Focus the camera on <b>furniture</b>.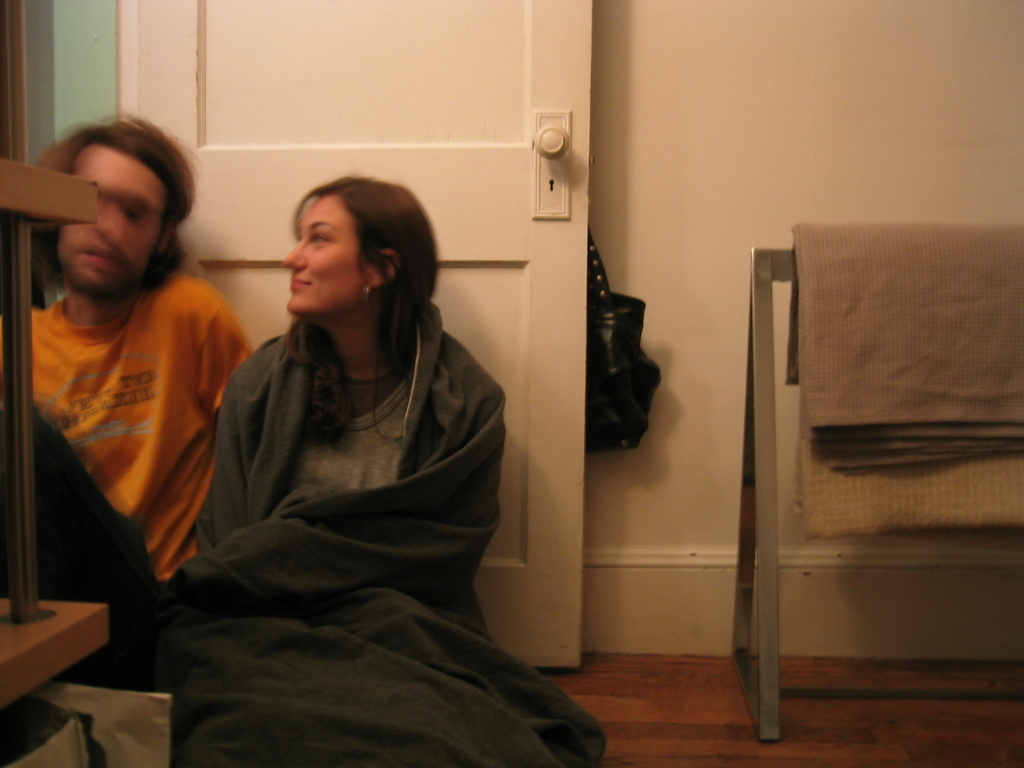
Focus region: (0,172,98,704).
